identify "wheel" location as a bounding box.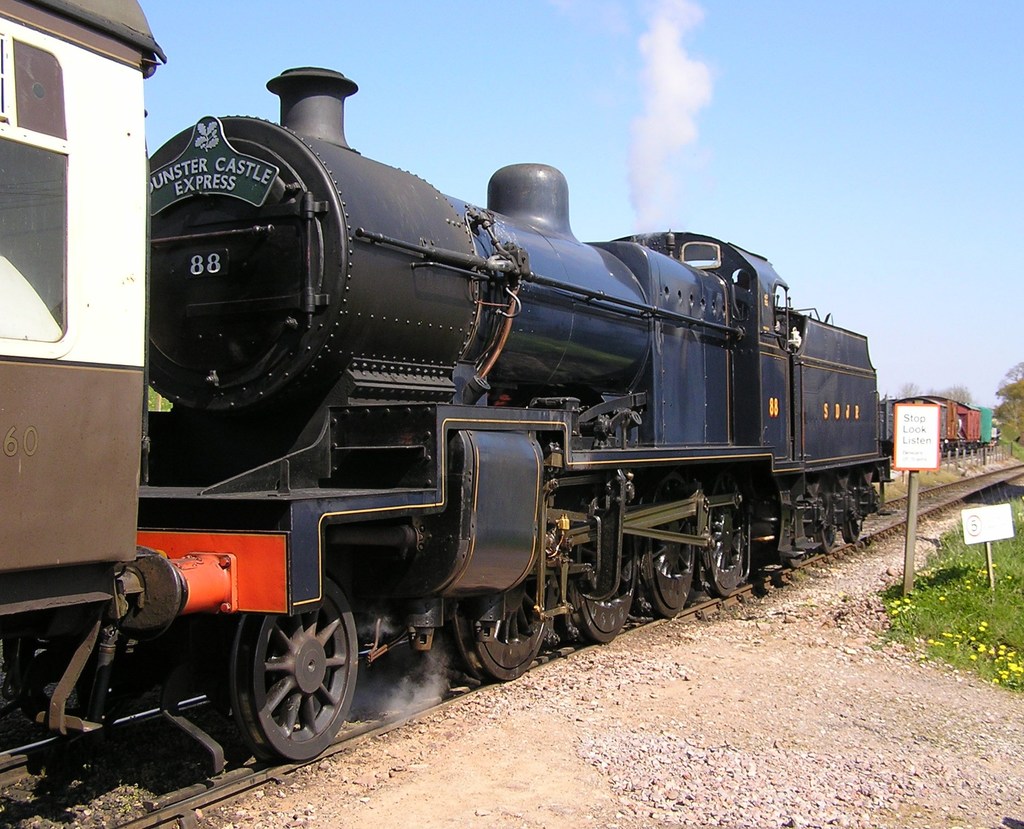
box=[566, 579, 650, 650].
